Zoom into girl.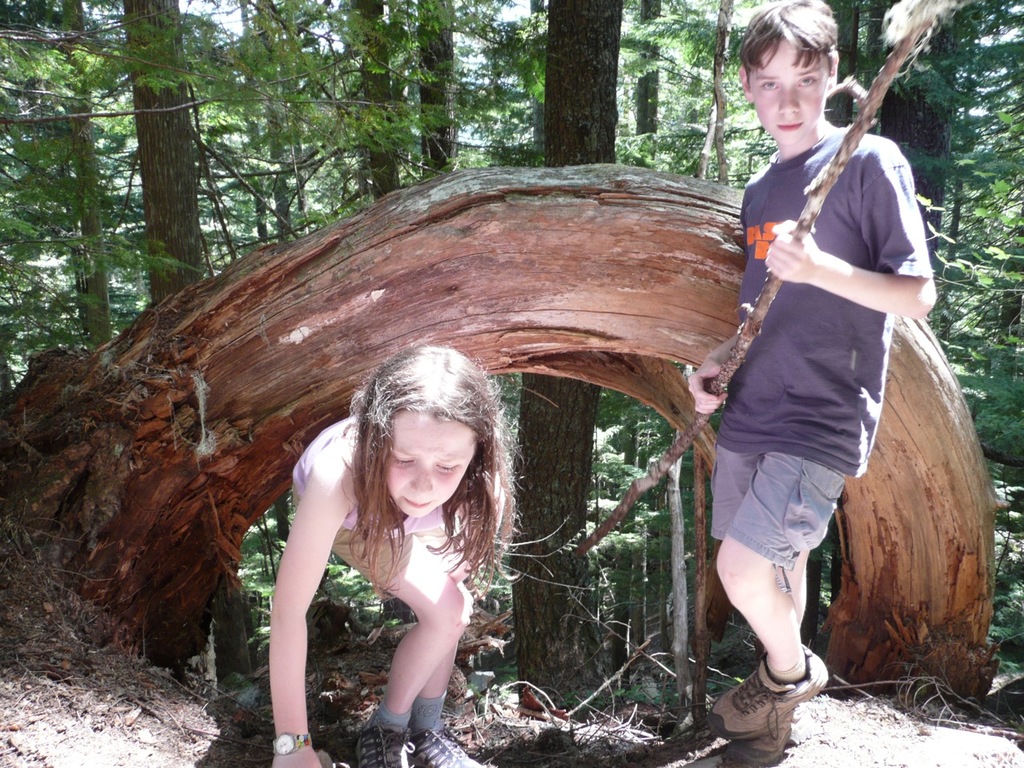
Zoom target: <region>269, 339, 557, 767</region>.
